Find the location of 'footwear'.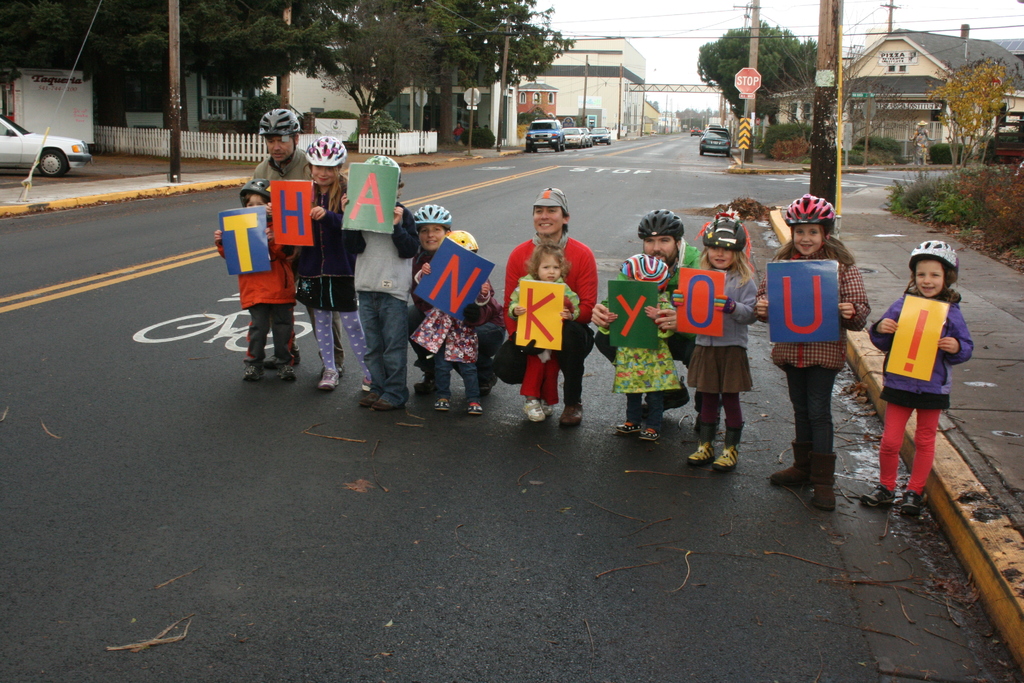
Location: bbox=[536, 398, 554, 423].
